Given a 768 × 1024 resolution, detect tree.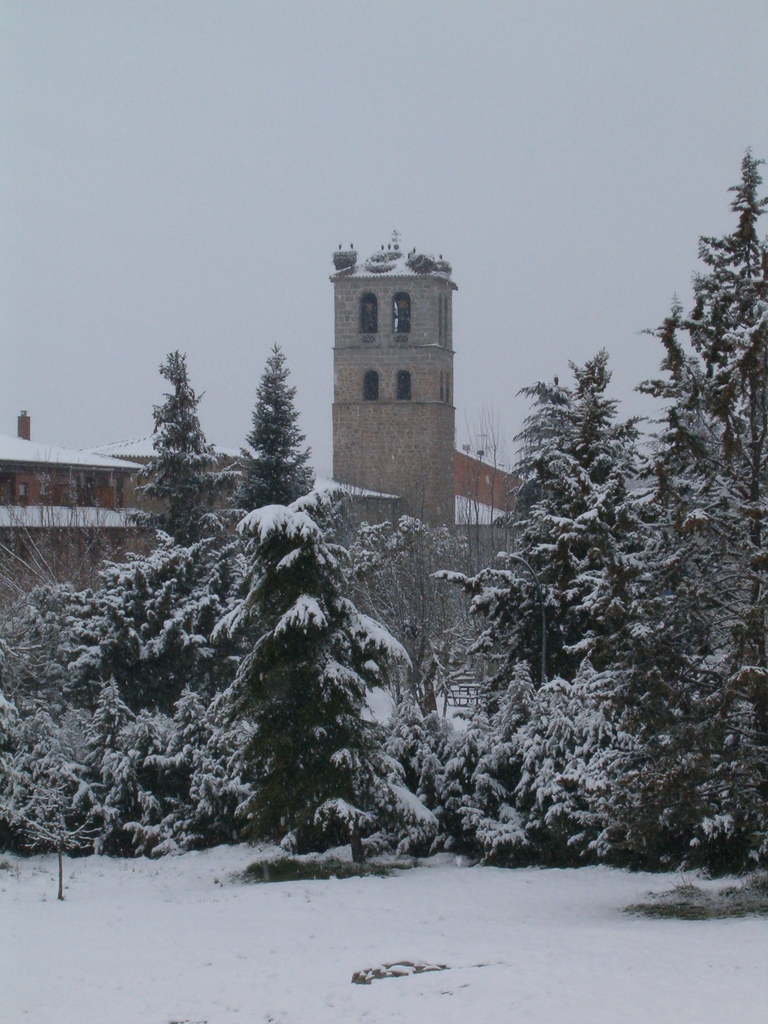
Rect(127, 361, 220, 541).
